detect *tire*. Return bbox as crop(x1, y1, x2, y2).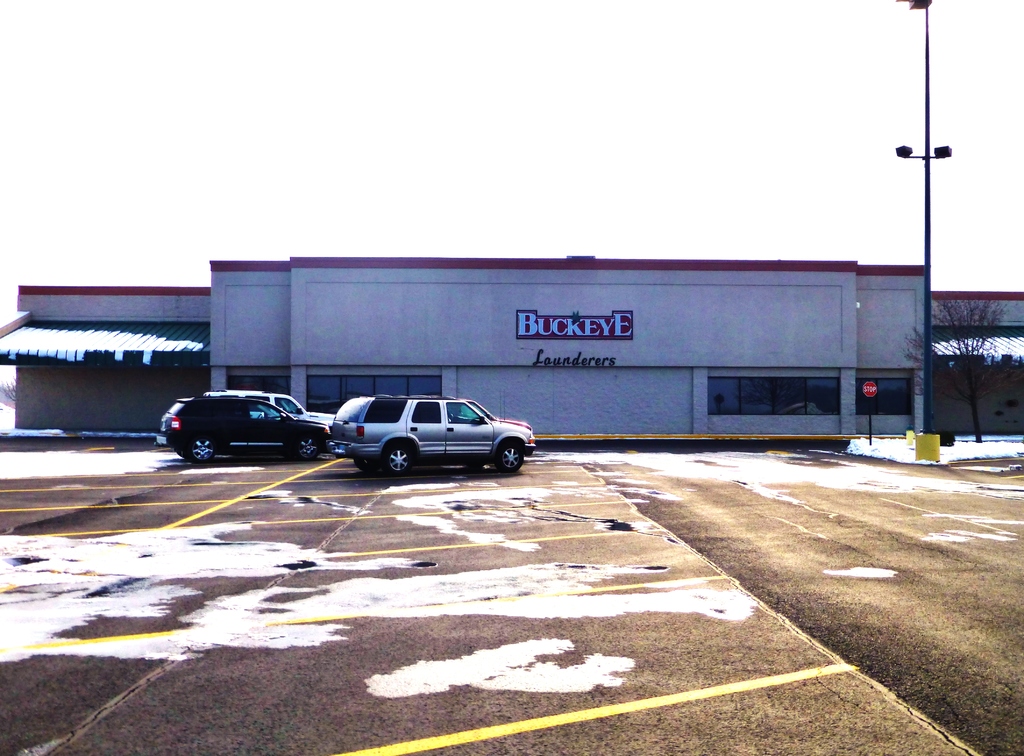
crop(381, 440, 416, 478).
